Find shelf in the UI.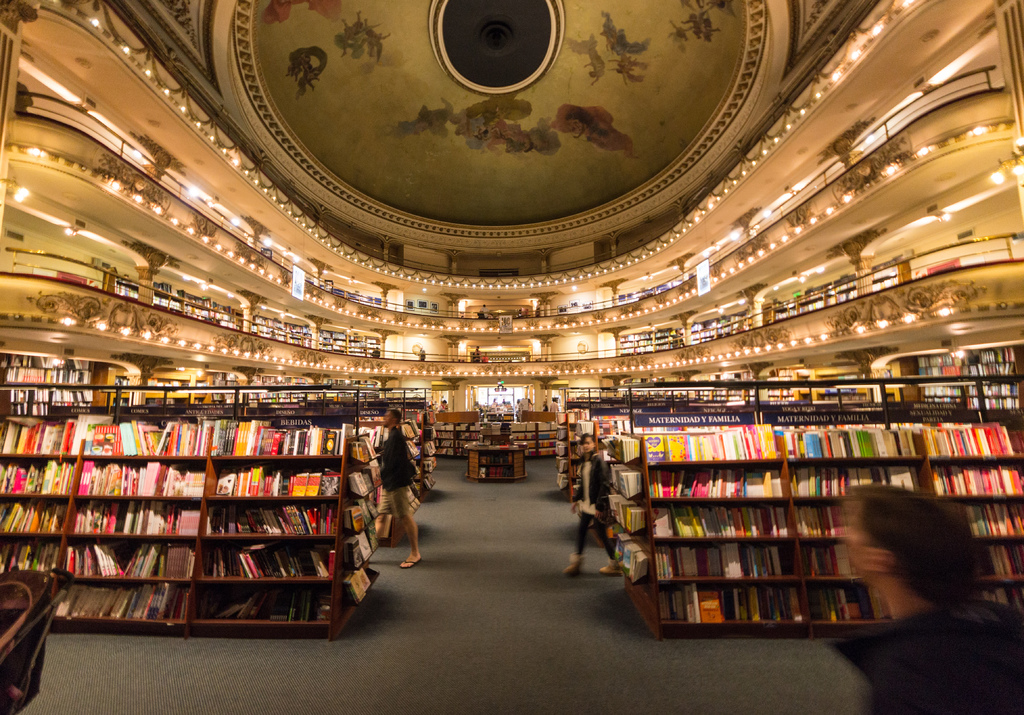
UI element at 601 447 662 625.
